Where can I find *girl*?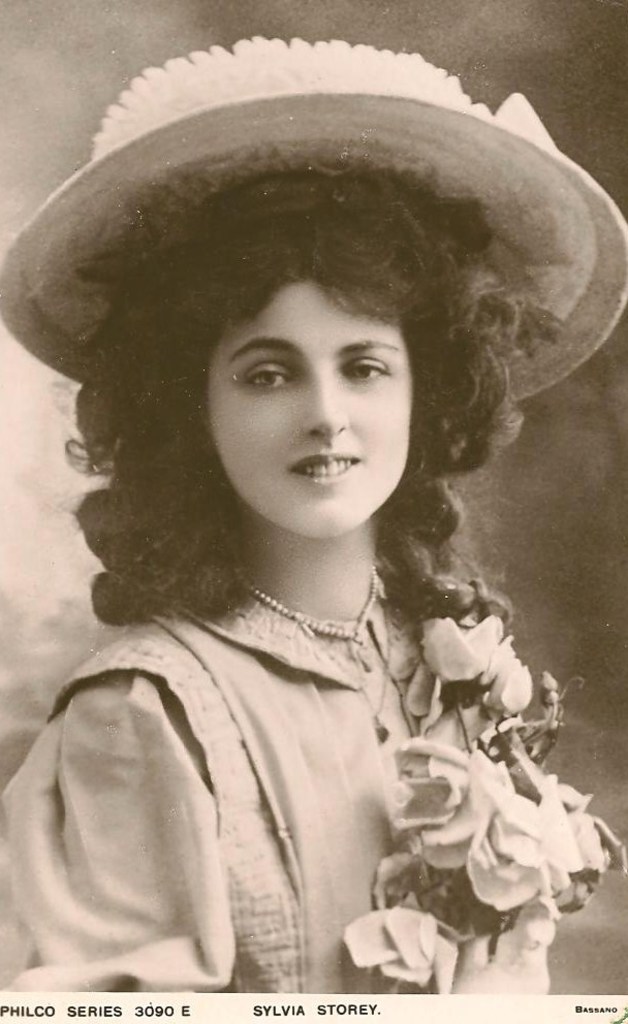
You can find it at (x1=0, y1=38, x2=627, y2=995).
